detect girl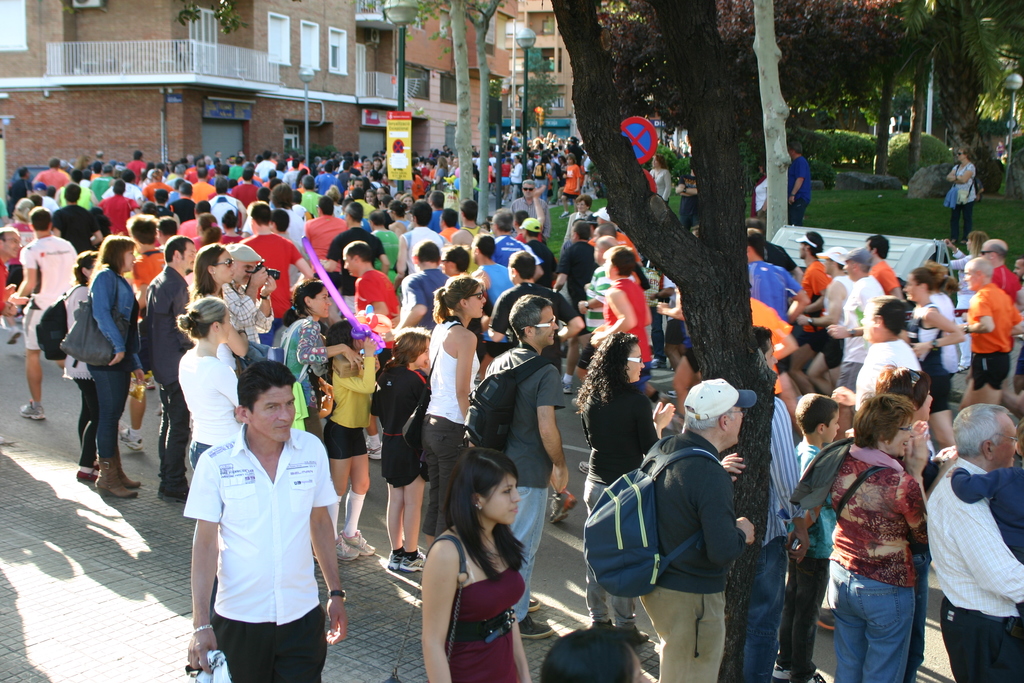
box=[410, 444, 532, 682]
